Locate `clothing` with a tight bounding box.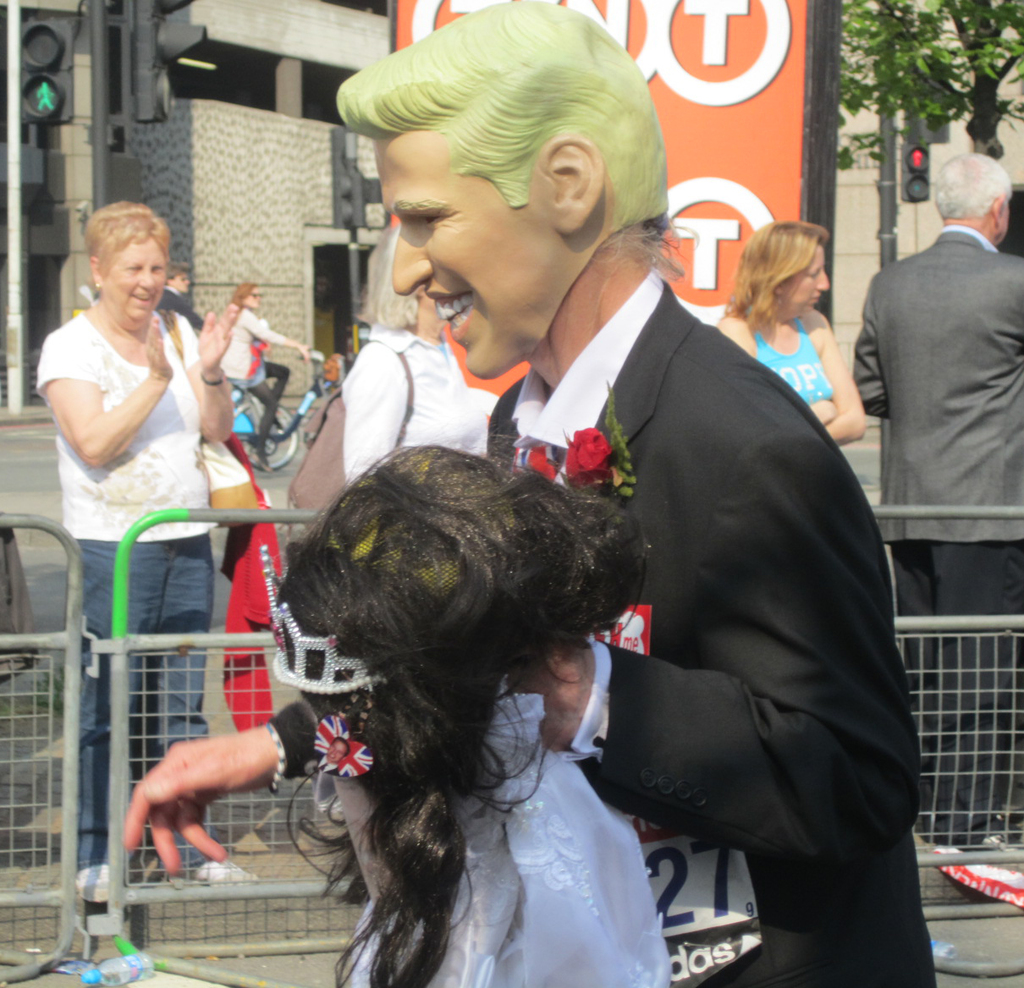
274 679 651 968.
